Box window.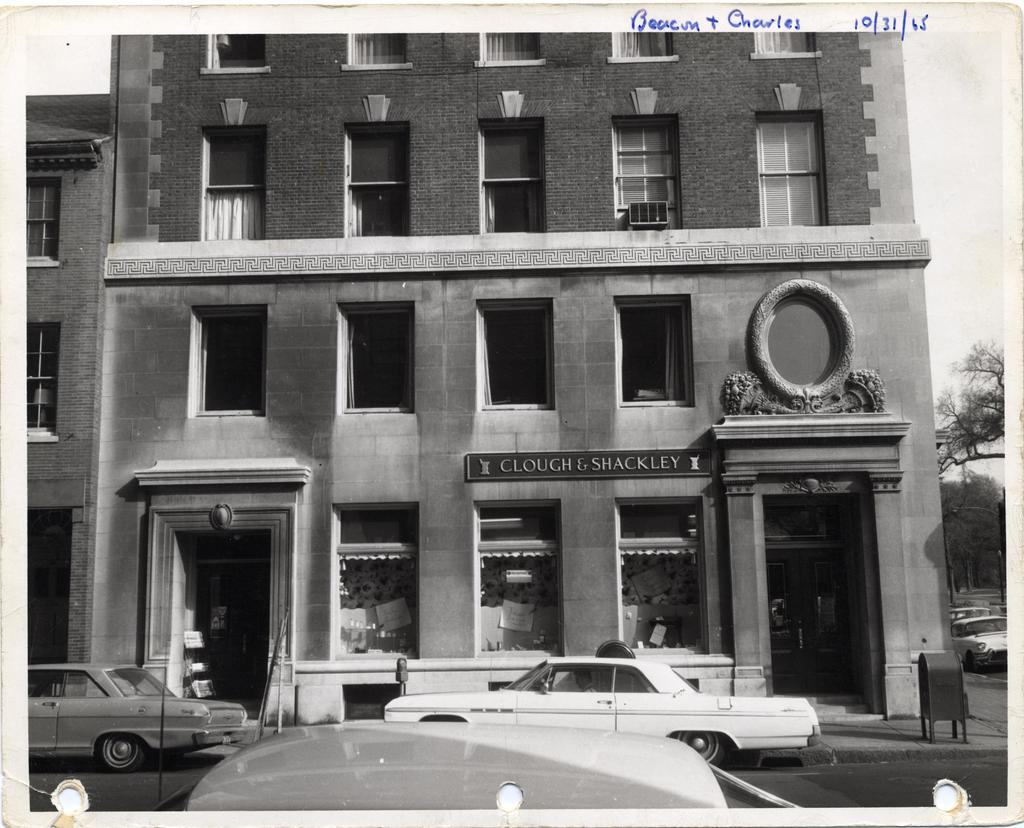
detection(616, 126, 680, 226).
